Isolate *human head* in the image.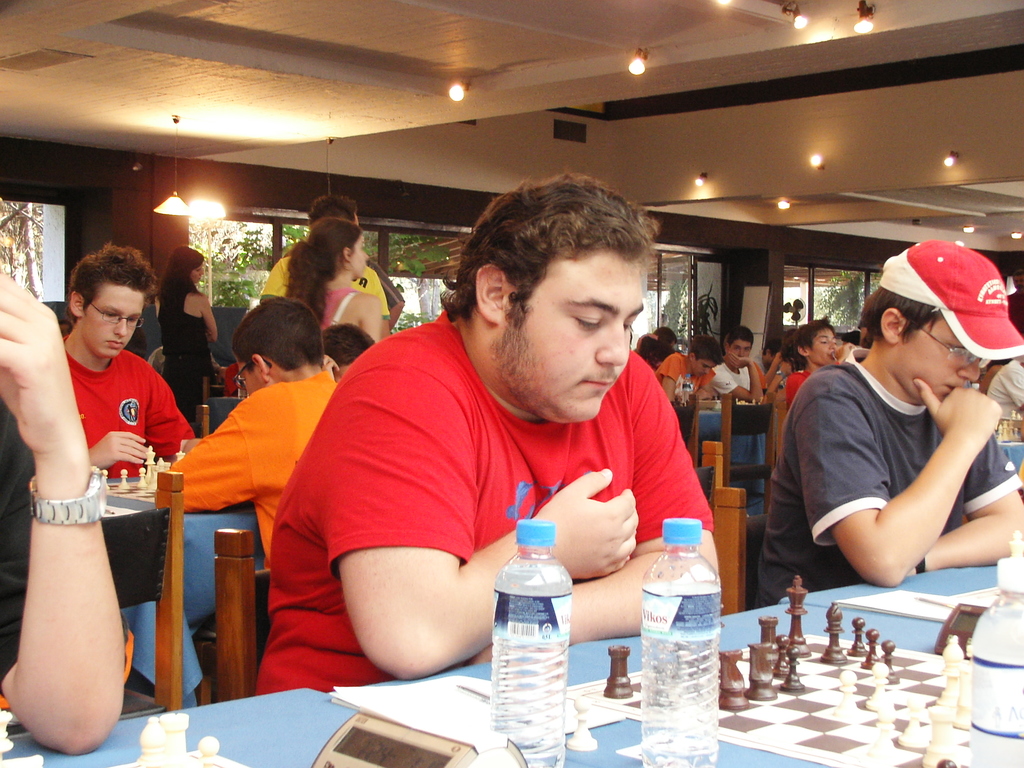
Isolated region: bbox=(797, 320, 838, 366).
